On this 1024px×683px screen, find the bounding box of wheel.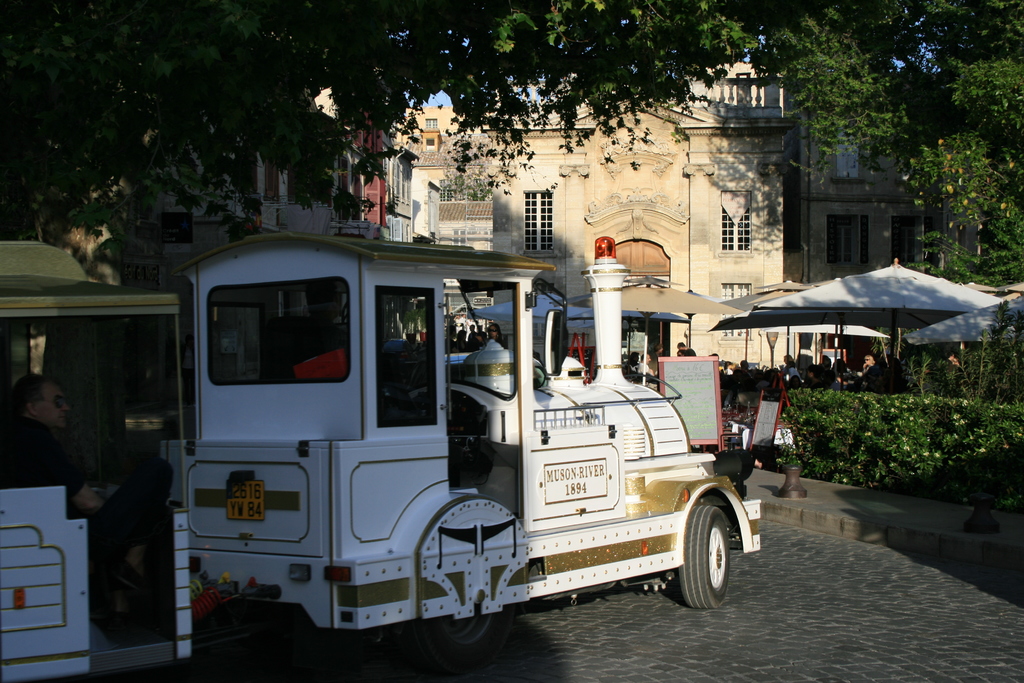
Bounding box: <region>682, 505, 726, 614</region>.
